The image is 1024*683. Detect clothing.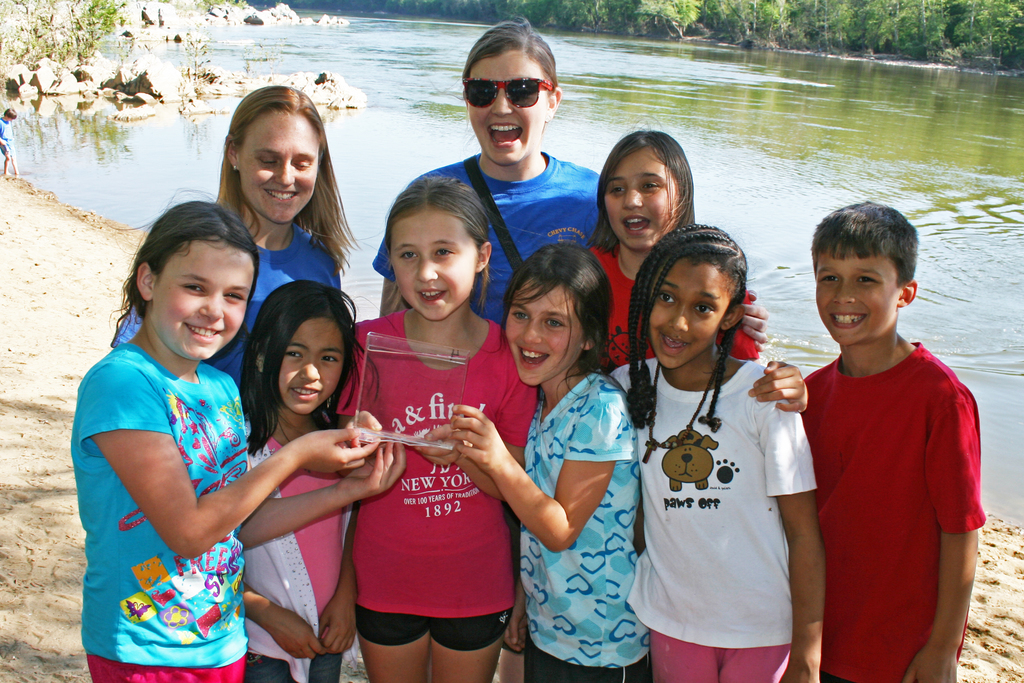
Detection: (240,416,348,682).
